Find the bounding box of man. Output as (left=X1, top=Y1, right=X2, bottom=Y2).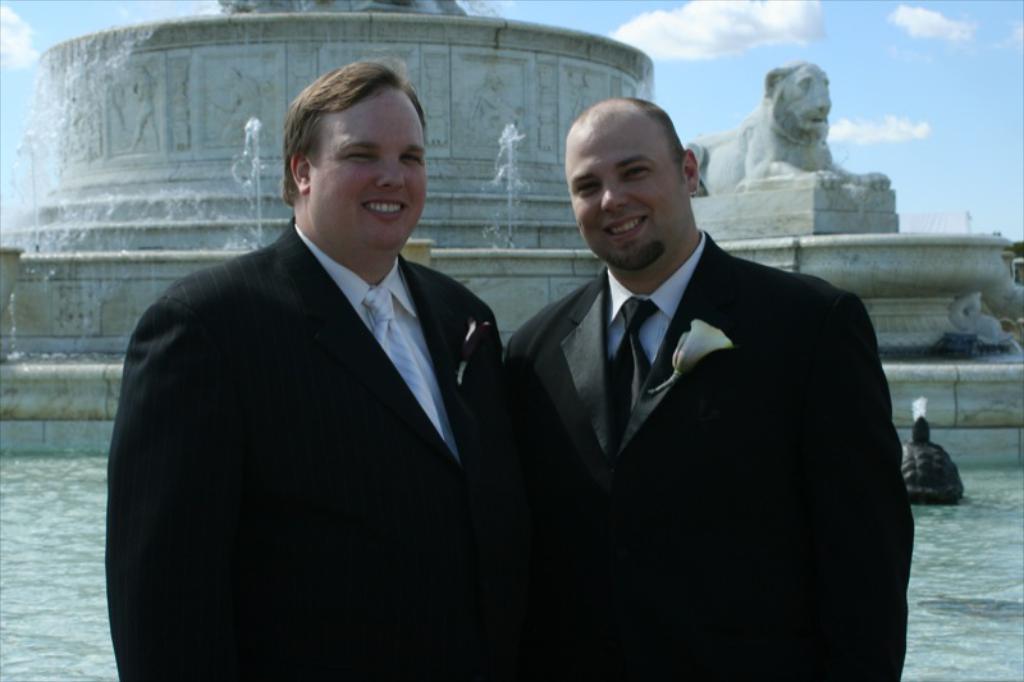
(left=105, top=64, right=545, bottom=665).
